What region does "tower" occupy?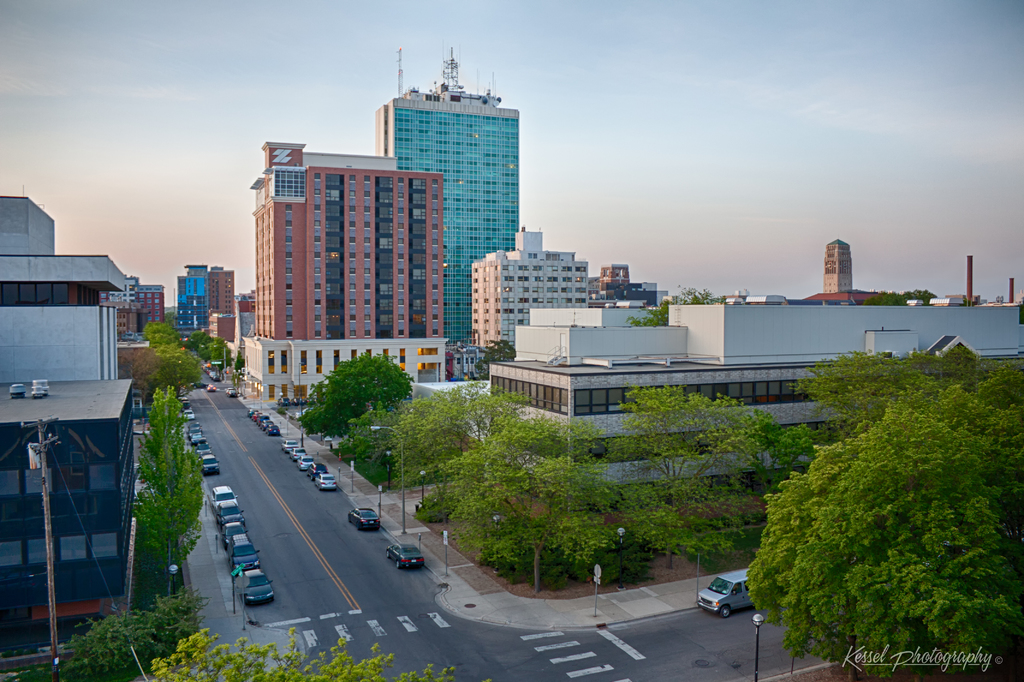
bbox=(173, 259, 212, 336).
